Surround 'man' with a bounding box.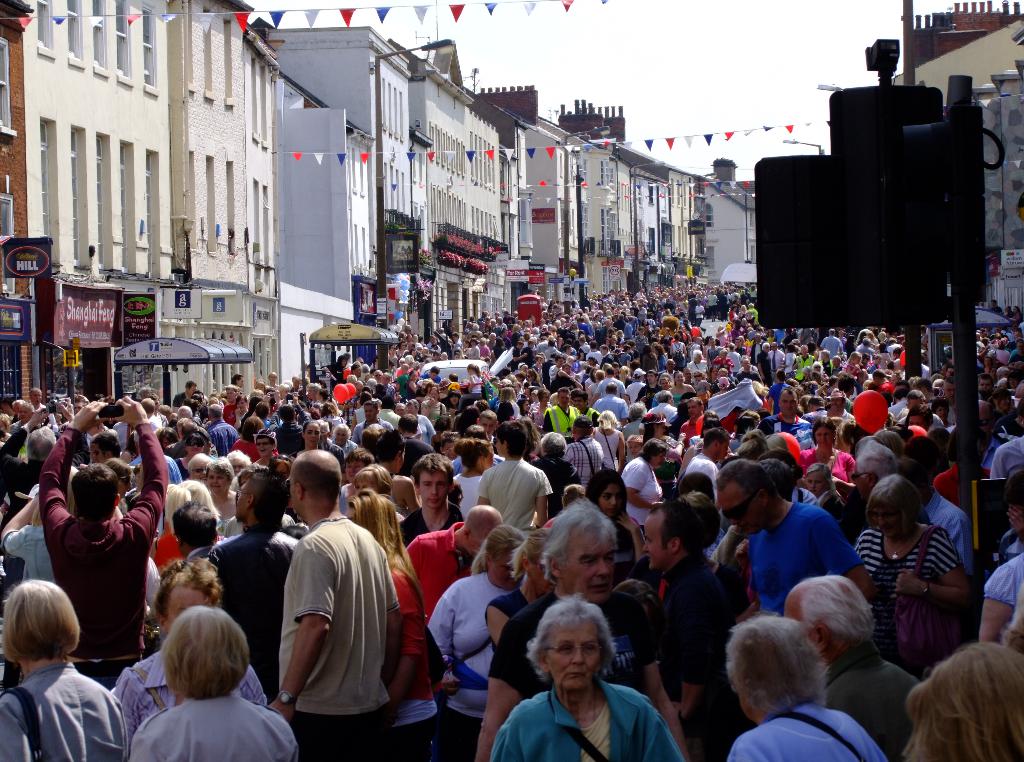
{"x1": 207, "y1": 404, "x2": 238, "y2": 455}.
